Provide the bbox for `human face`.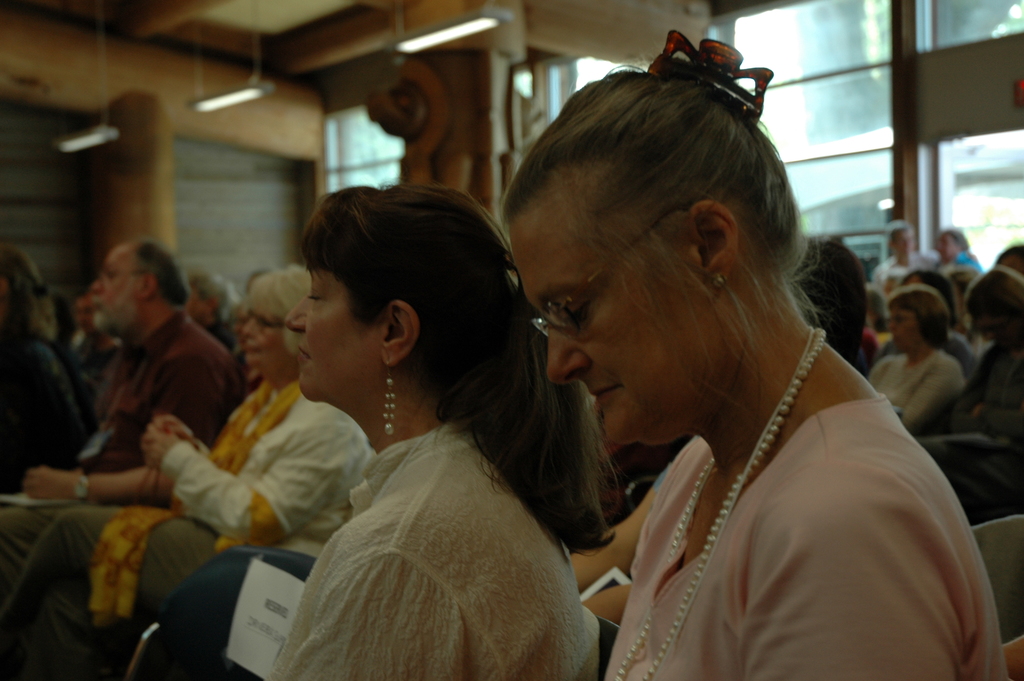
crop(89, 254, 148, 334).
